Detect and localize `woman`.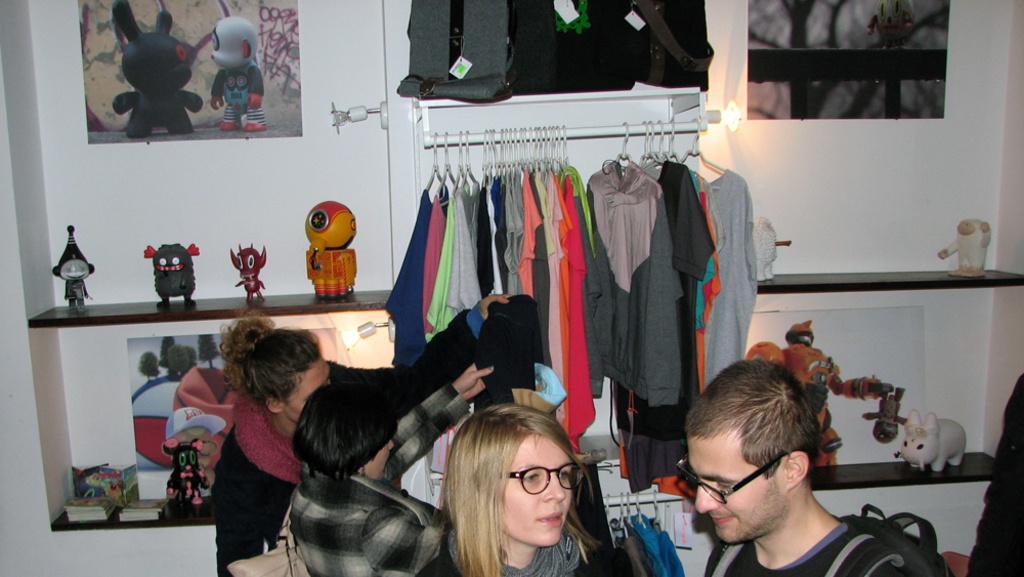
Localized at bbox=(285, 368, 495, 576).
